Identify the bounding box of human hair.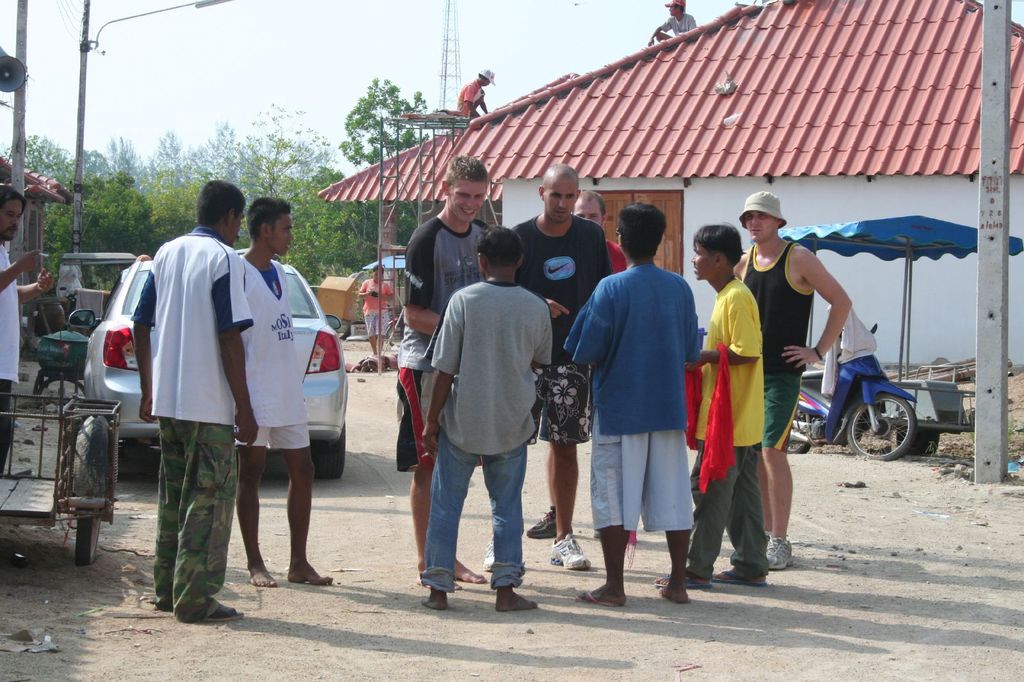
left=372, top=266, right=384, bottom=274.
